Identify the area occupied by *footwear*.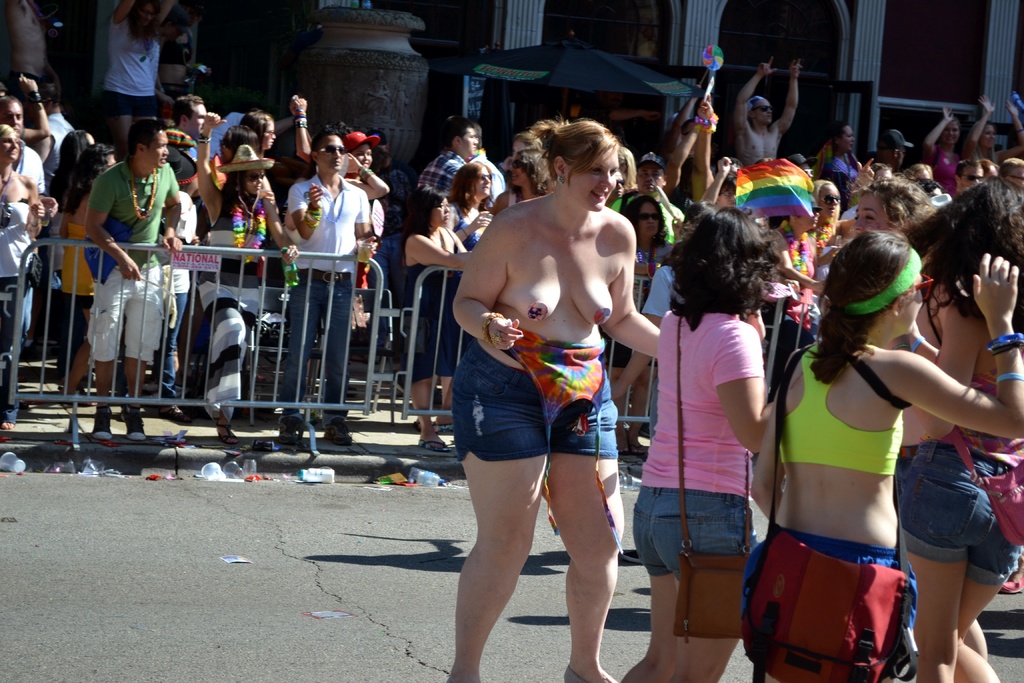
Area: x1=118 y1=409 x2=148 y2=443.
